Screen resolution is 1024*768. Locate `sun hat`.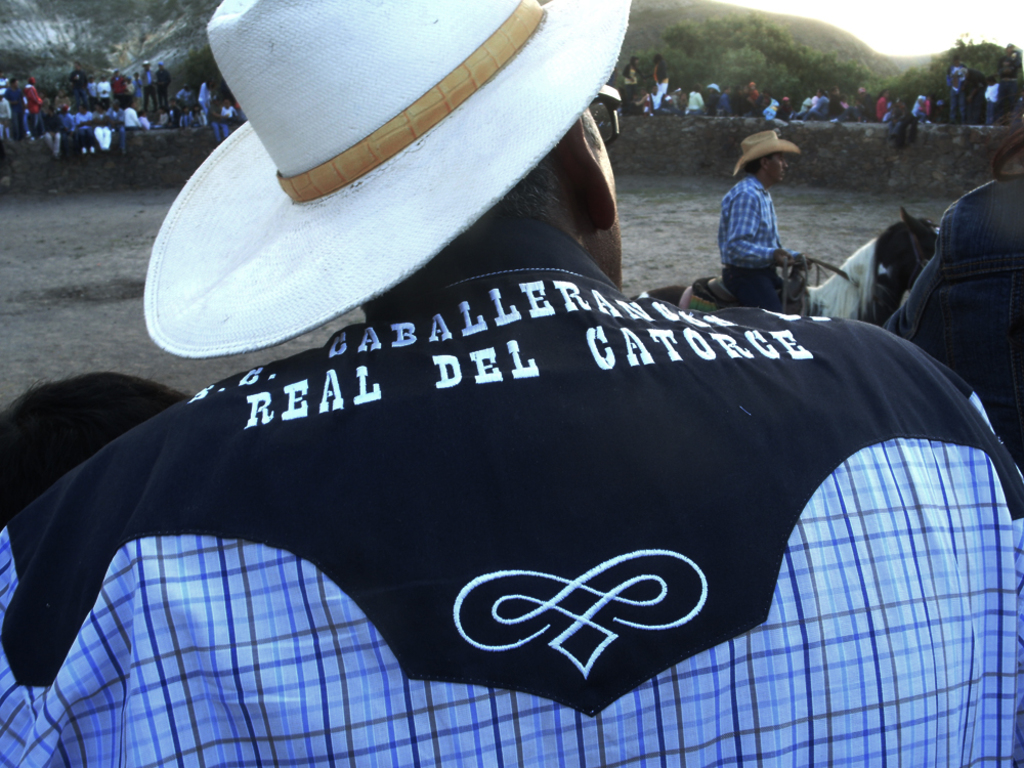
{"left": 720, "top": 129, "right": 810, "bottom": 176}.
